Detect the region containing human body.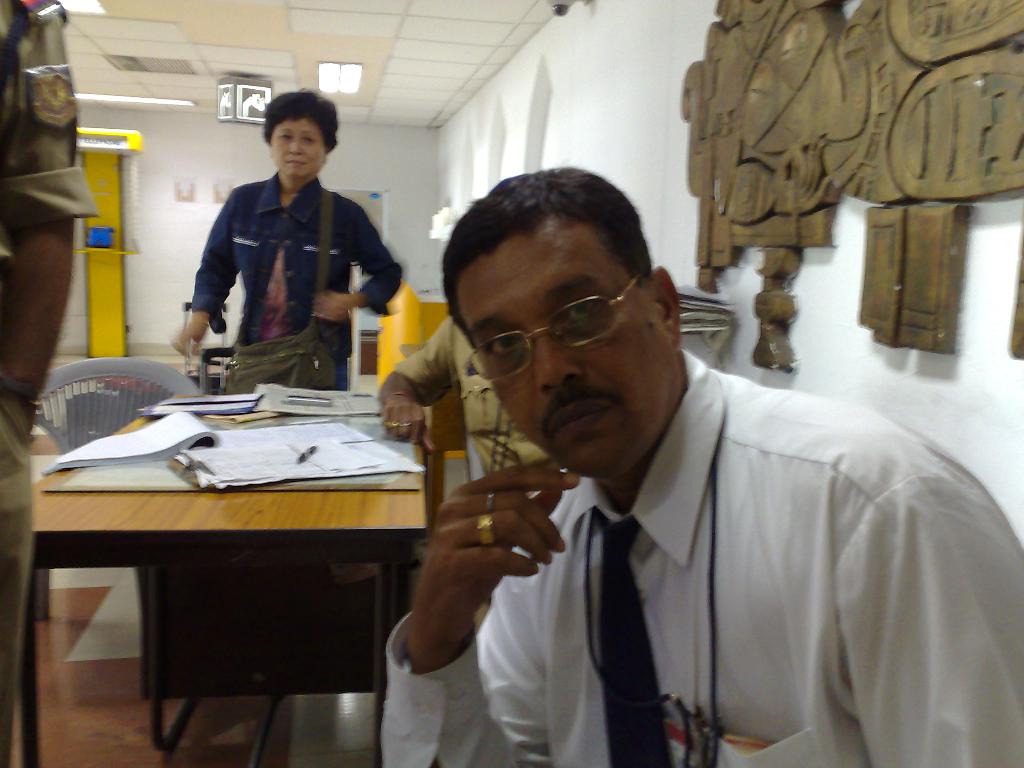
region(173, 88, 402, 389).
